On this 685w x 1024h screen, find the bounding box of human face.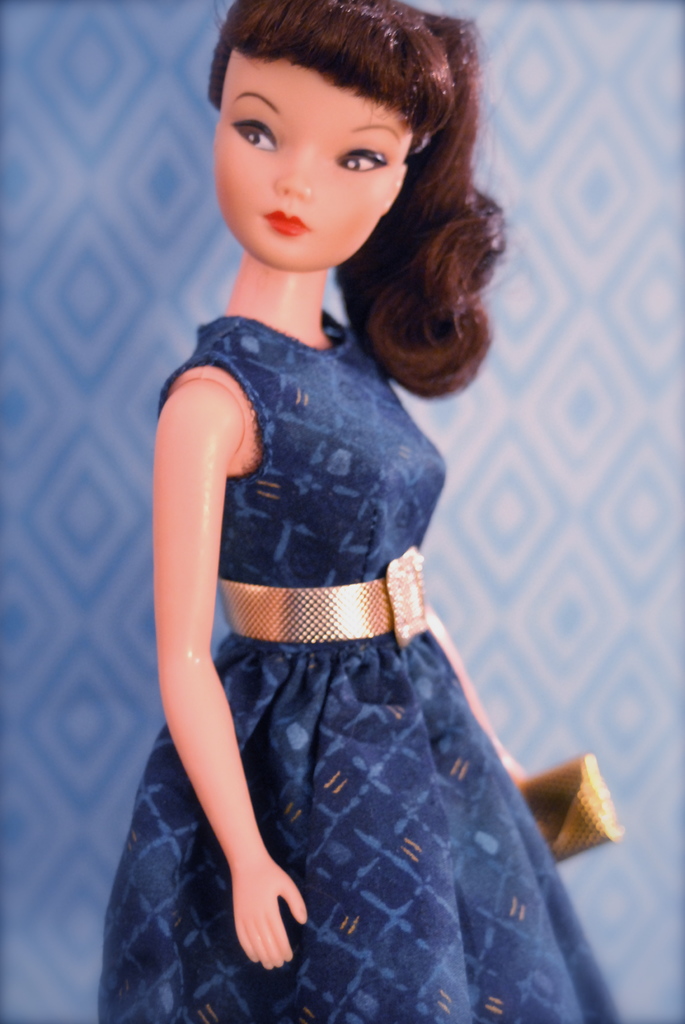
Bounding box: <bbox>209, 63, 415, 265</bbox>.
